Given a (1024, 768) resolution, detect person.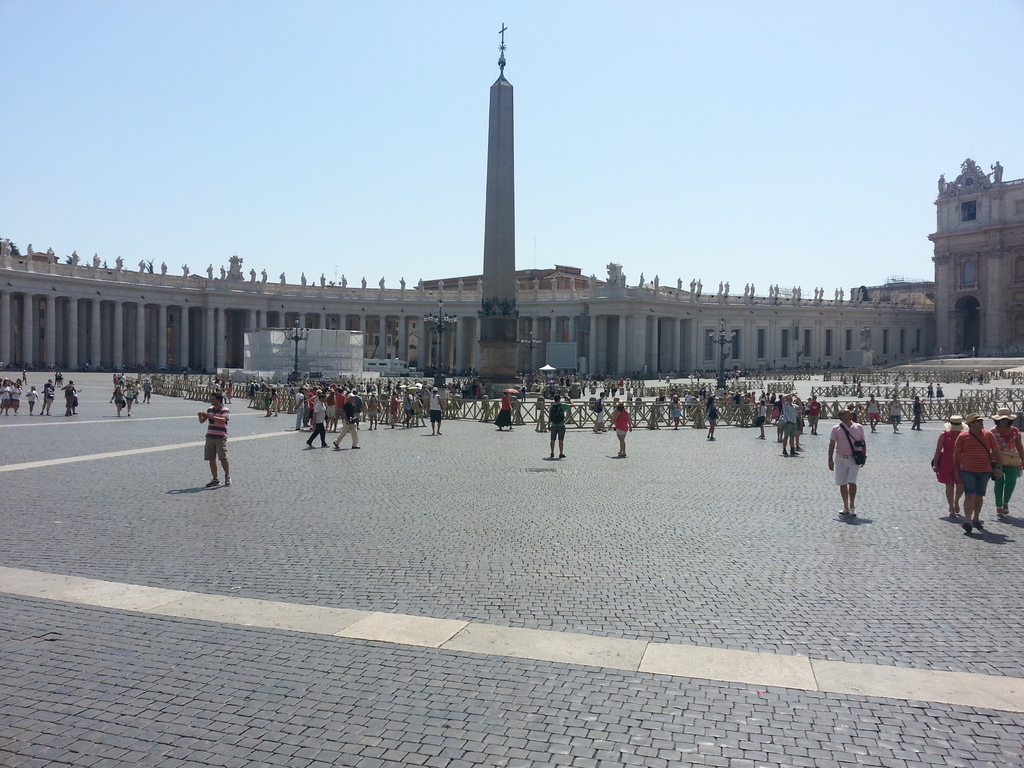
{"x1": 547, "y1": 273, "x2": 557, "y2": 292}.
